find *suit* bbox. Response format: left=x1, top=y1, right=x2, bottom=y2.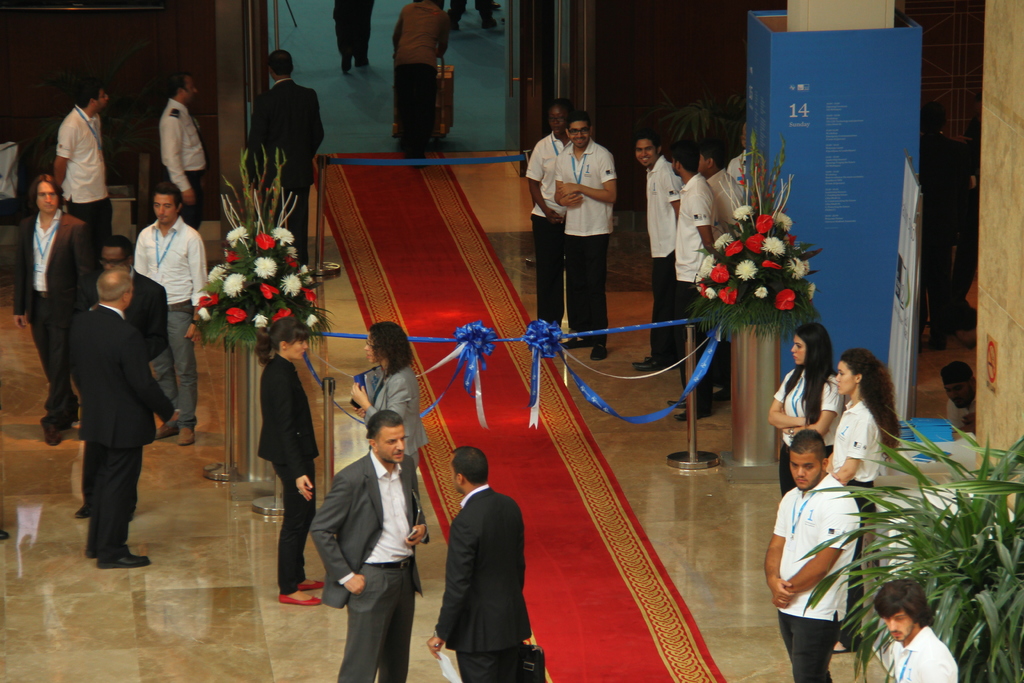
left=81, top=272, right=172, bottom=504.
